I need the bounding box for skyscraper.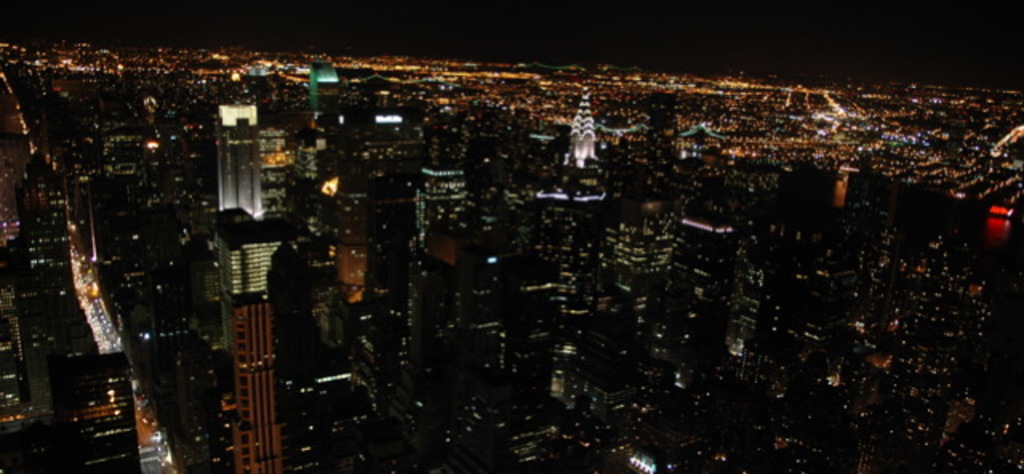
Here it is: [x1=202, y1=94, x2=270, y2=224].
